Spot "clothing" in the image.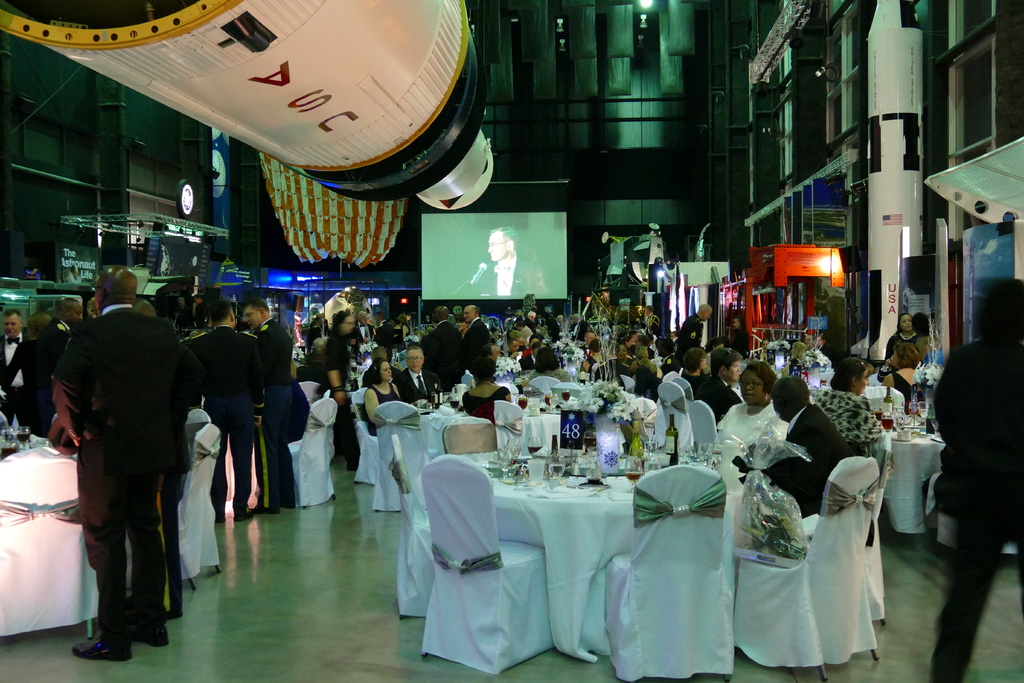
"clothing" found at <box>362,385,400,438</box>.
